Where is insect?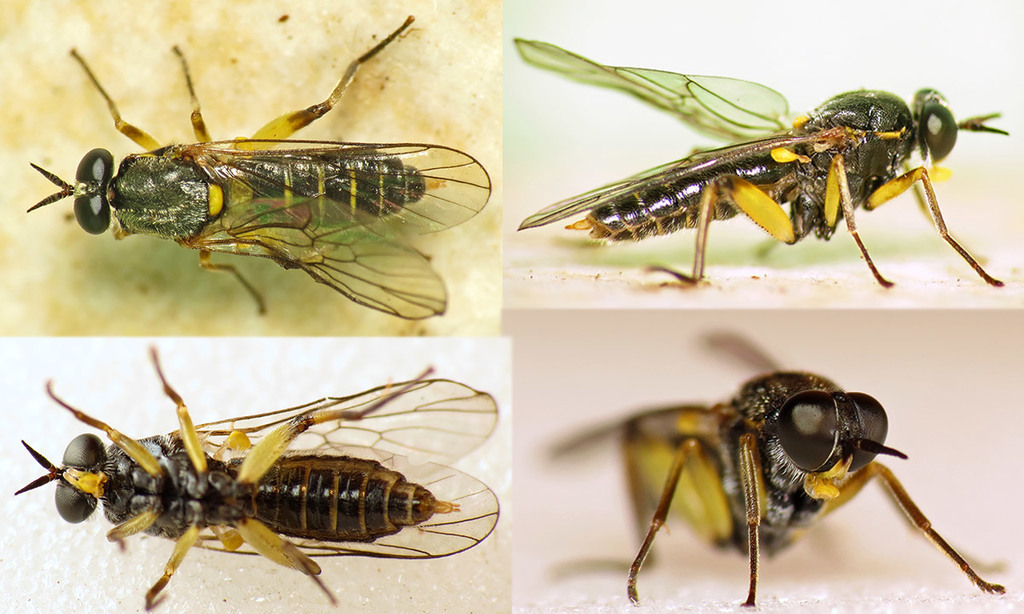
<box>9,348,498,613</box>.
